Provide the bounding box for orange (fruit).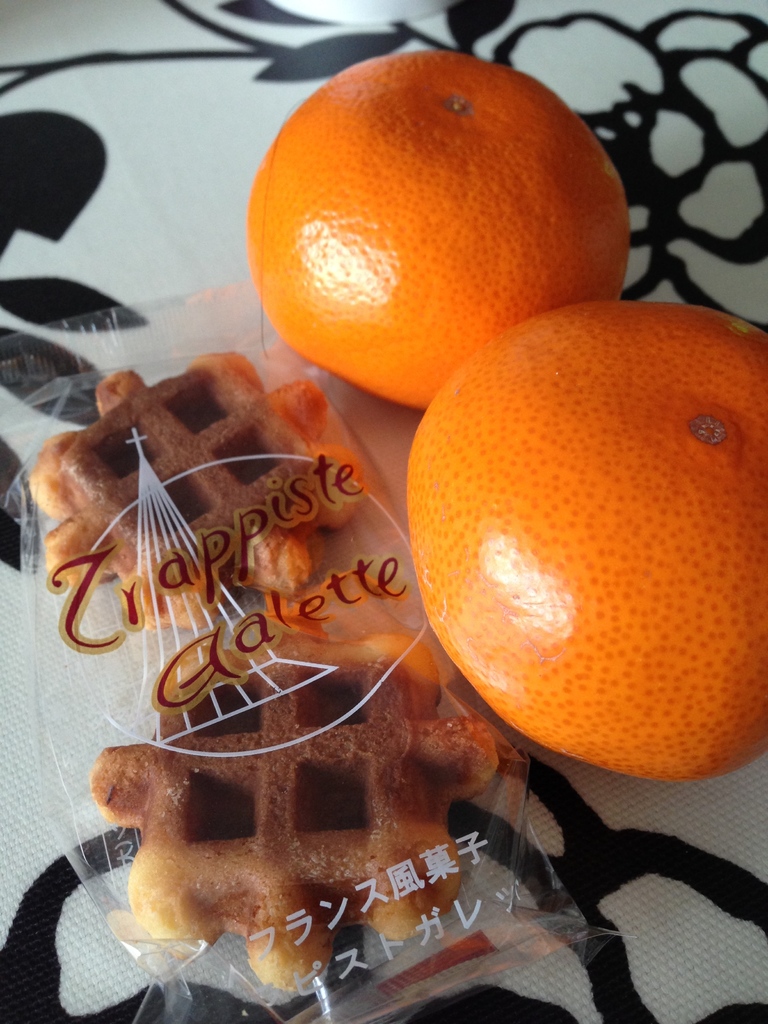
246/50/628/410.
